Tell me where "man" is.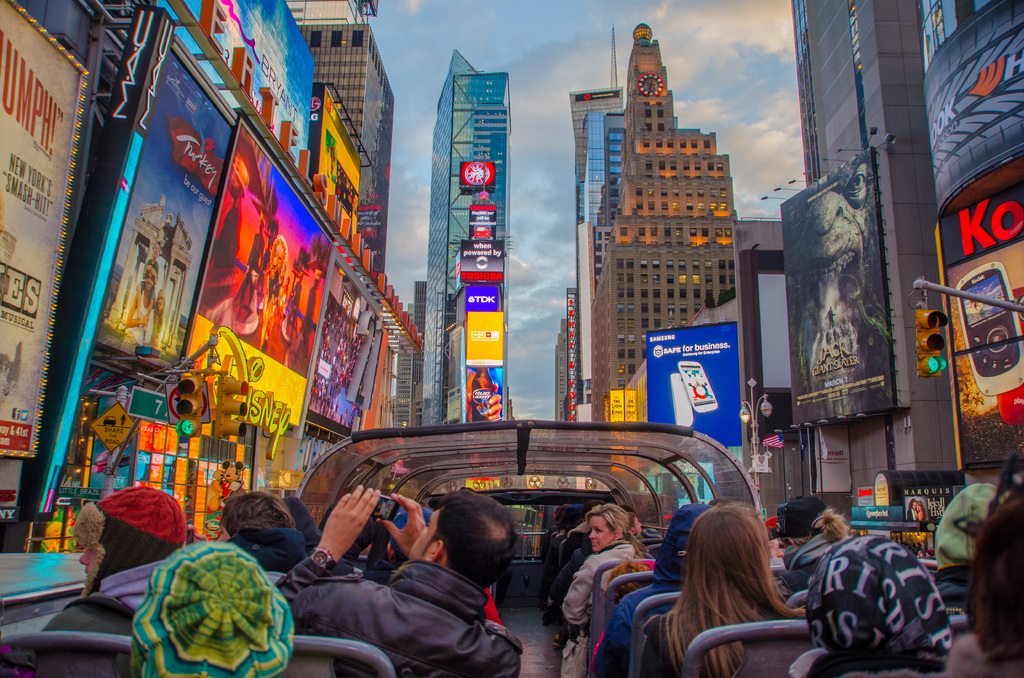
"man" is at [left=124, top=268, right=156, bottom=357].
